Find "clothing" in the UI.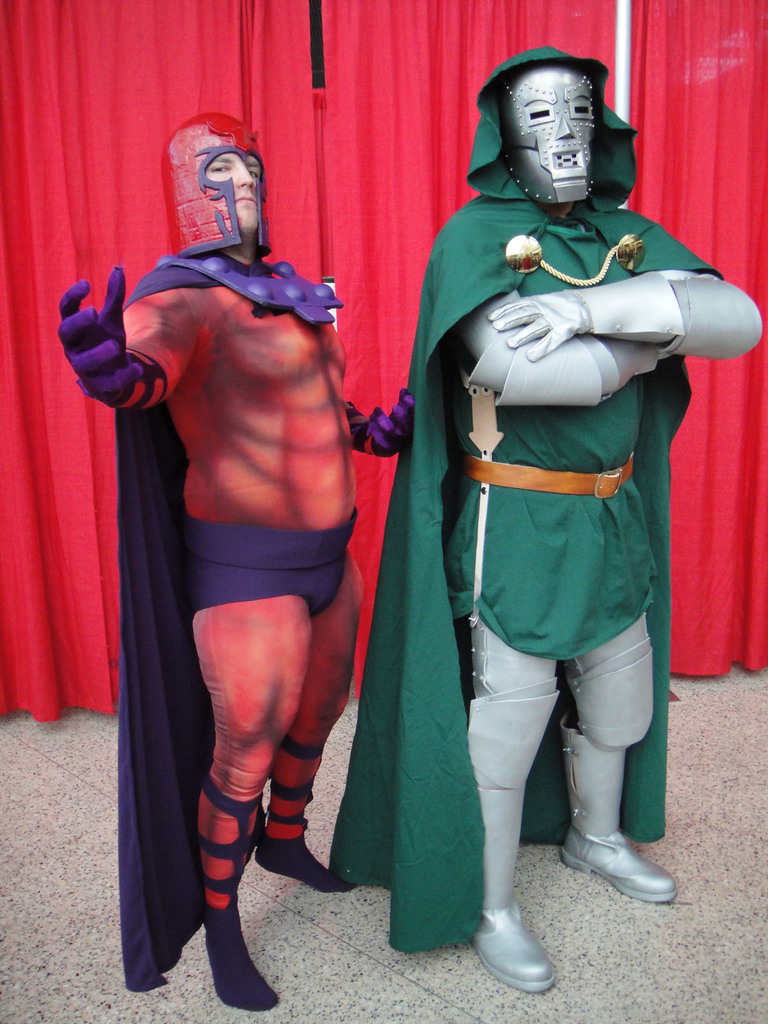
UI element at {"left": 328, "top": 43, "right": 730, "bottom": 945}.
